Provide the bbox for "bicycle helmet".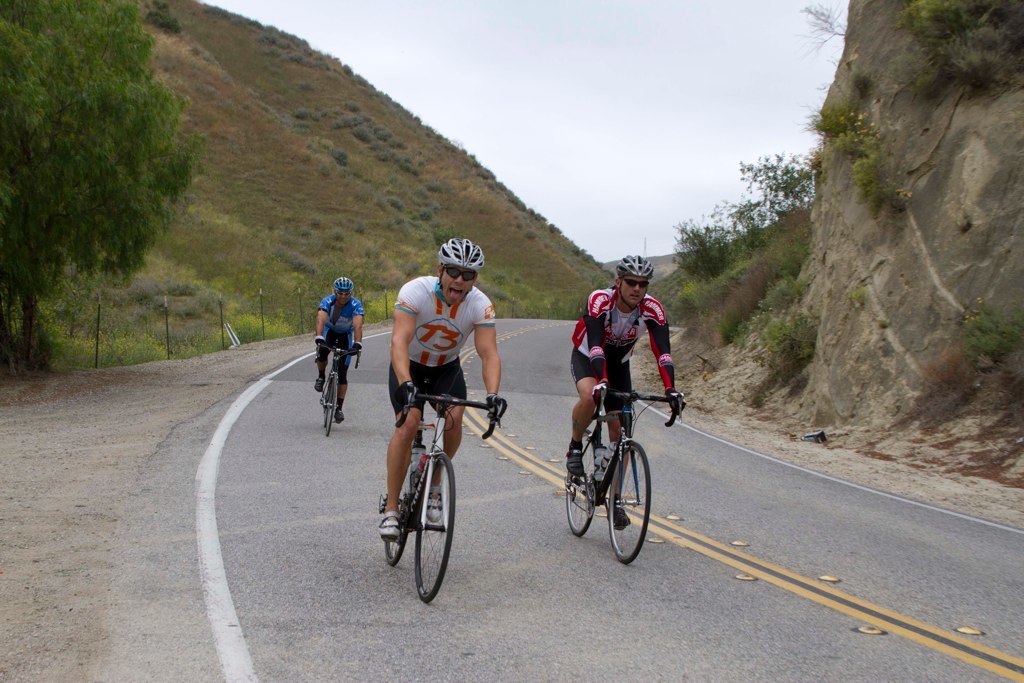
region(614, 252, 650, 280).
